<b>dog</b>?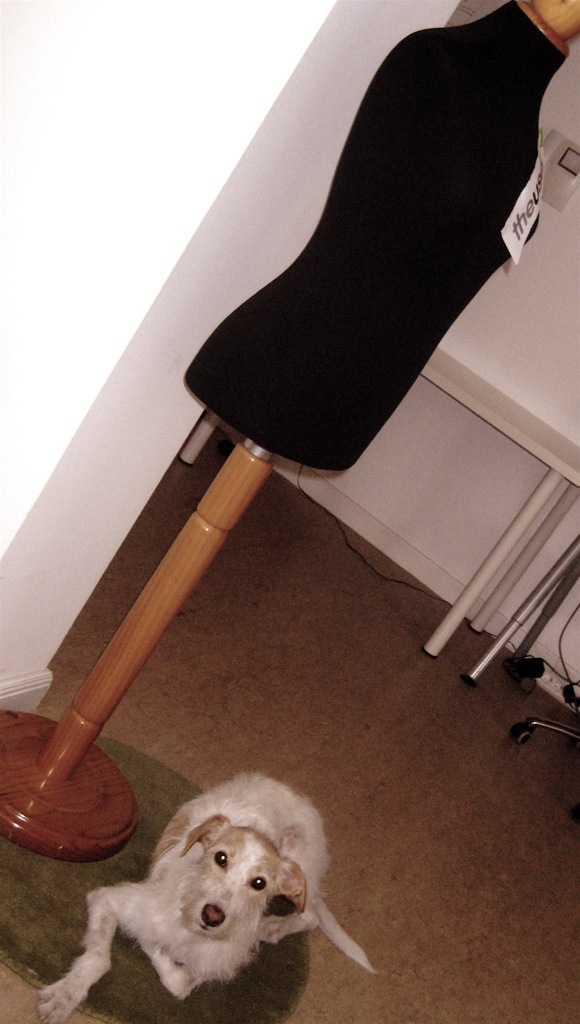
[x1=37, y1=772, x2=383, y2=1023]
